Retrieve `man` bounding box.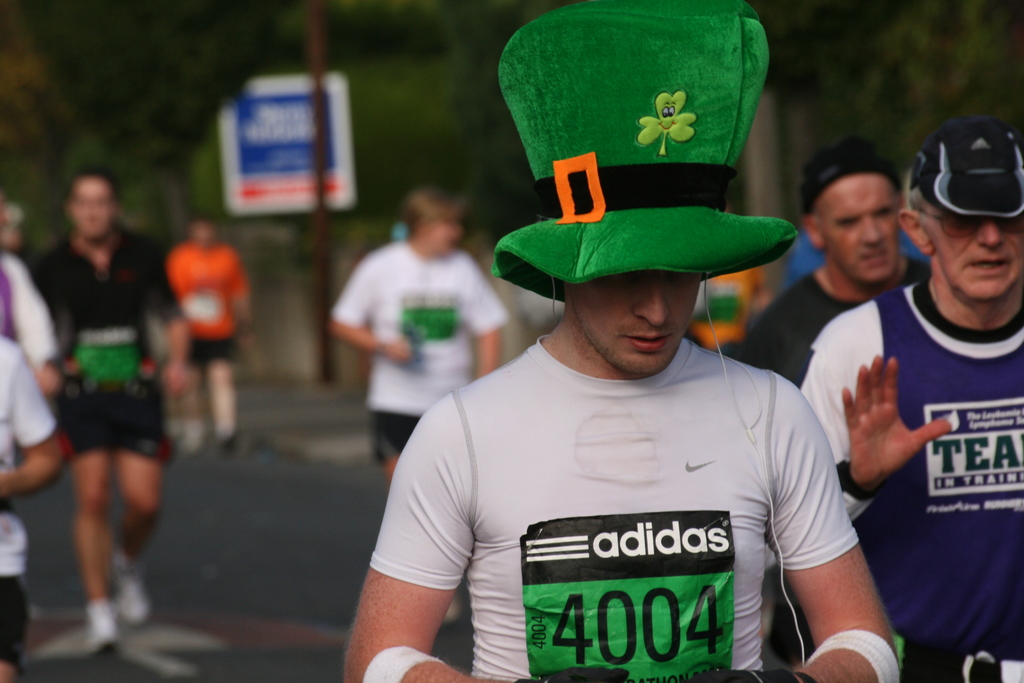
Bounding box: <bbox>805, 125, 1021, 675</bbox>.
